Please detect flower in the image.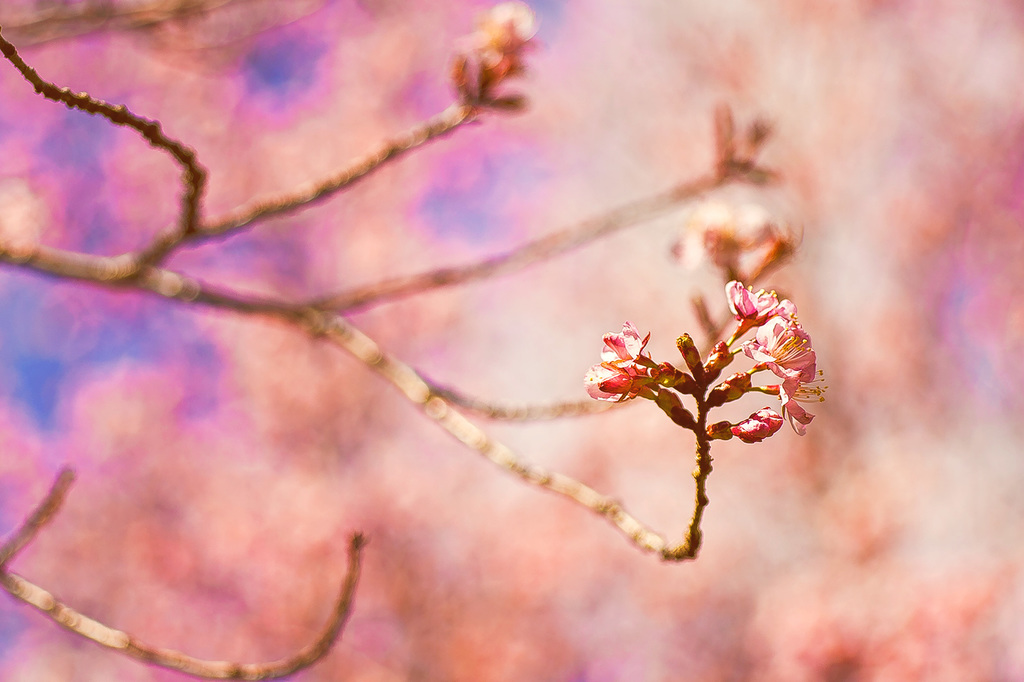
594, 322, 666, 415.
